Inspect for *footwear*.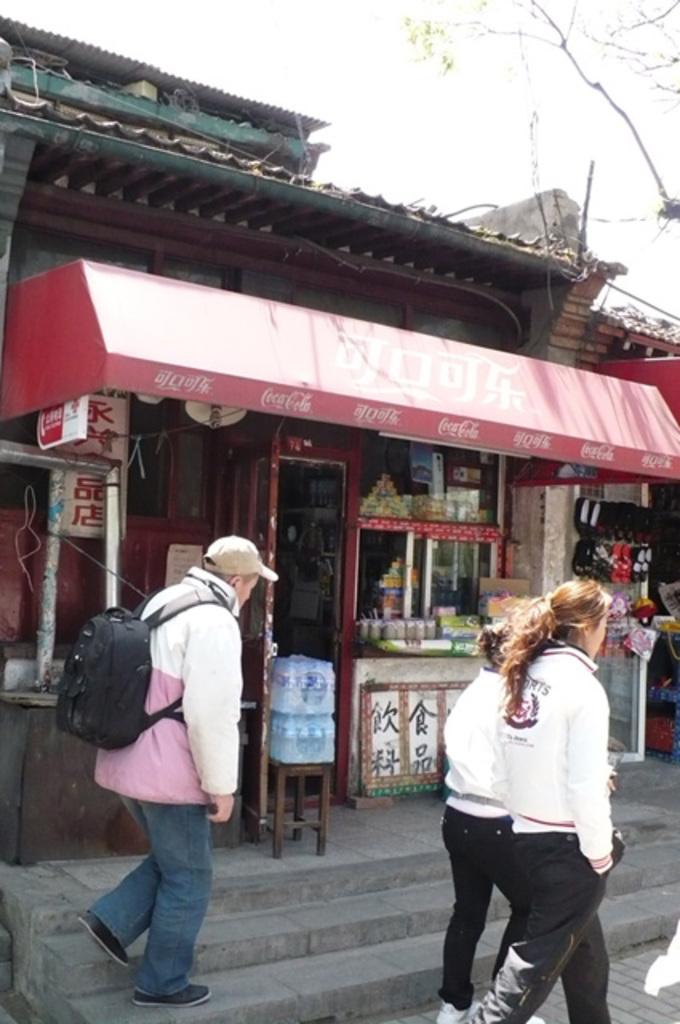
Inspection: <box>74,910,133,971</box>.
